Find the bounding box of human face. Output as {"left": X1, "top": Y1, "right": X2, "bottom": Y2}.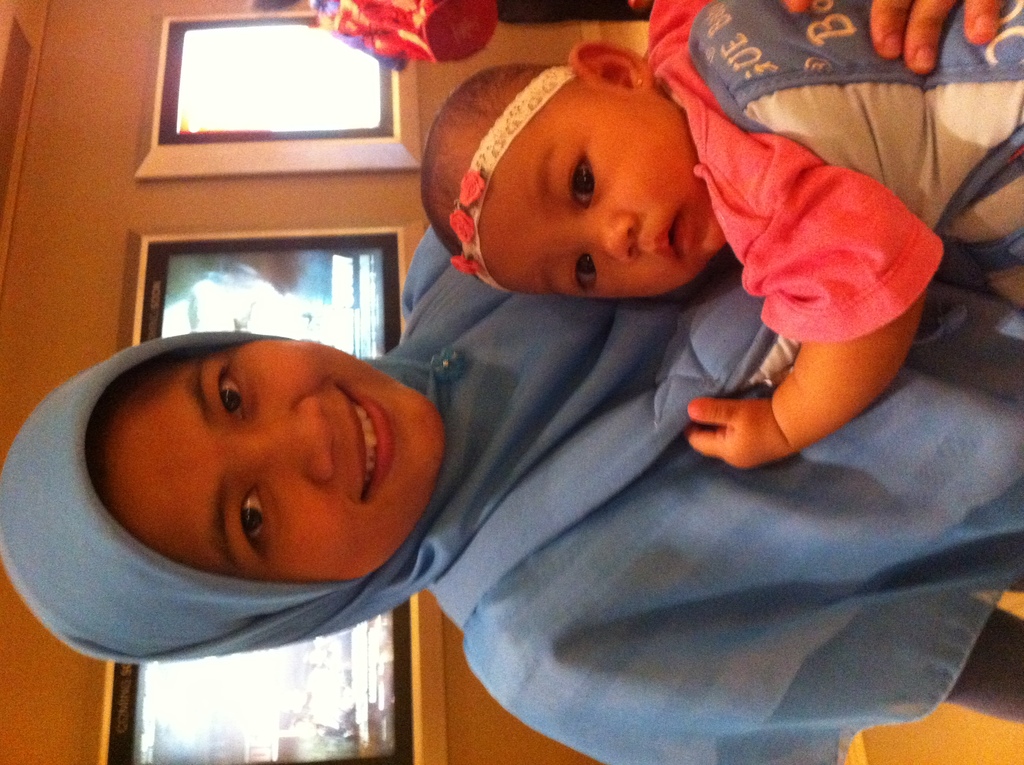
{"left": 477, "top": 97, "right": 731, "bottom": 293}.
